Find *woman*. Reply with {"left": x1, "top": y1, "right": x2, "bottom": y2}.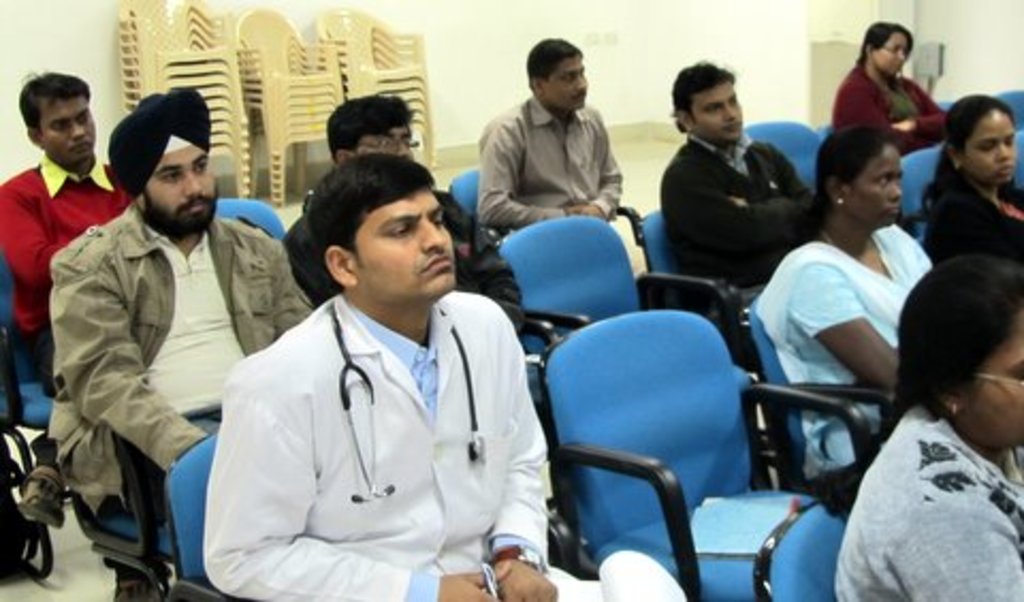
{"left": 828, "top": 23, "right": 947, "bottom": 162}.
